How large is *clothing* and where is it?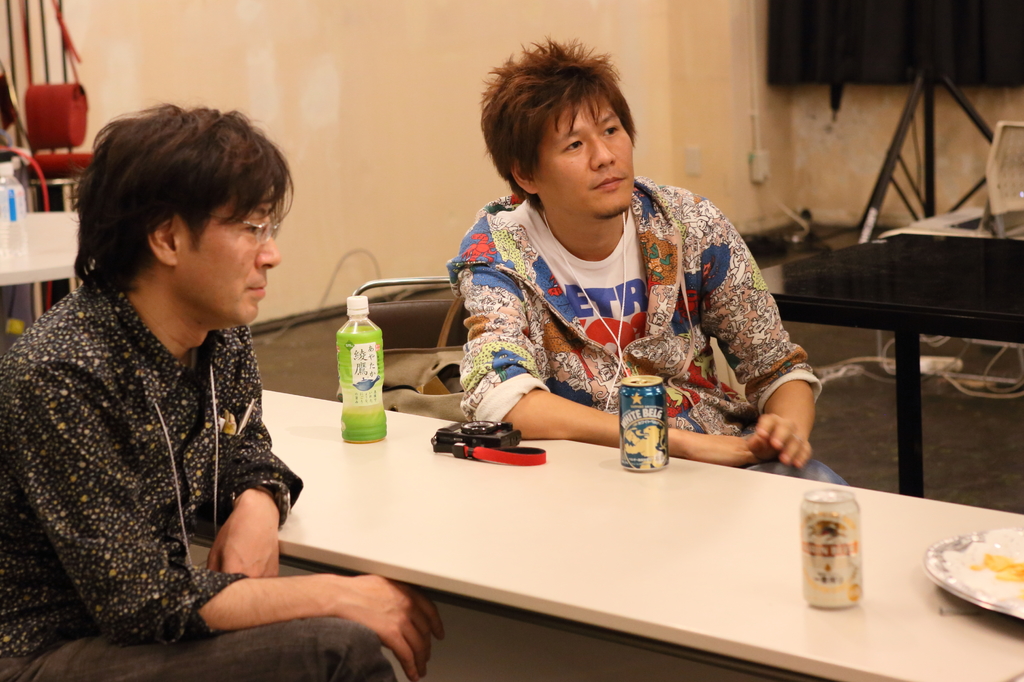
Bounding box: rect(440, 196, 855, 489).
